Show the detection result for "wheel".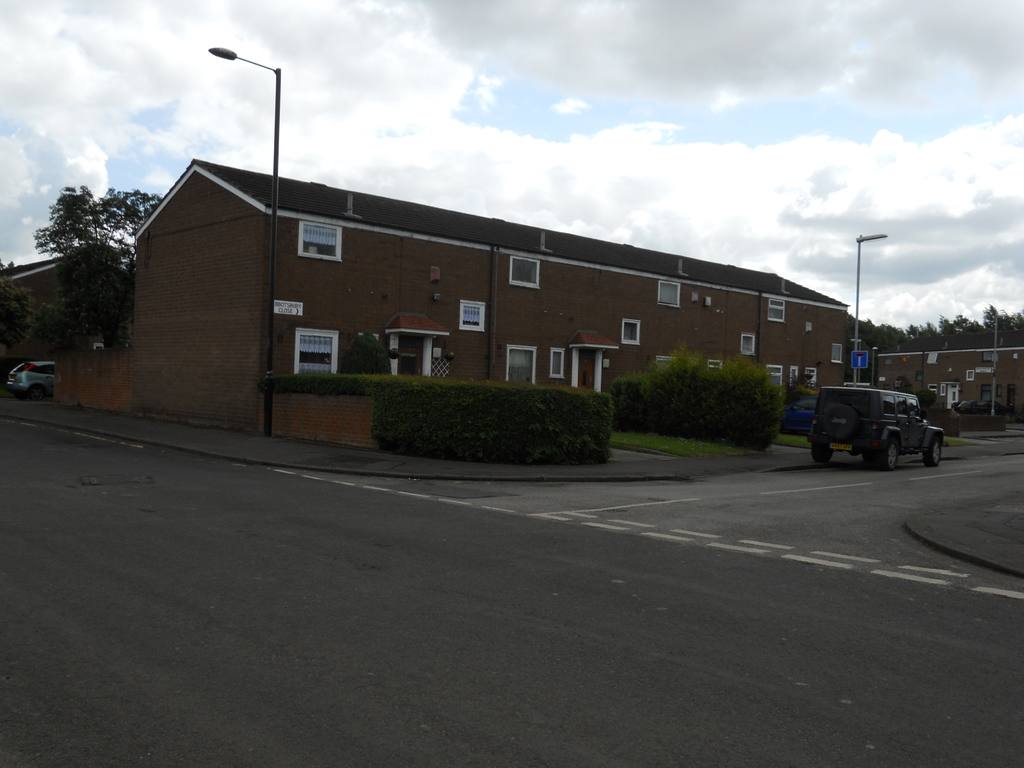
locate(823, 404, 858, 439).
